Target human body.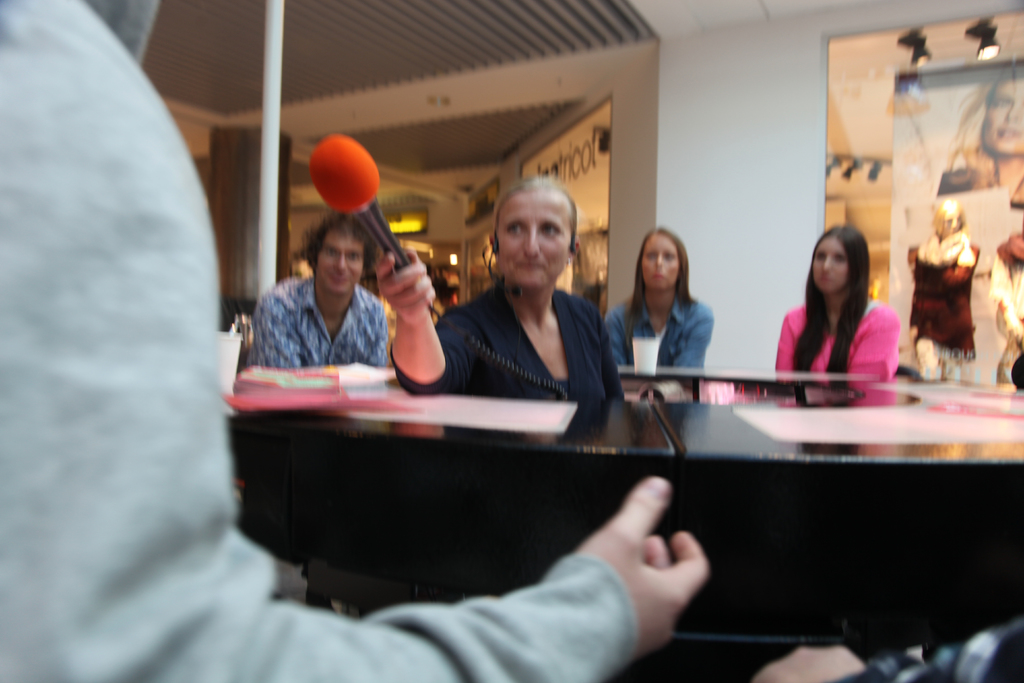
Target region: <box>369,169,628,409</box>.
